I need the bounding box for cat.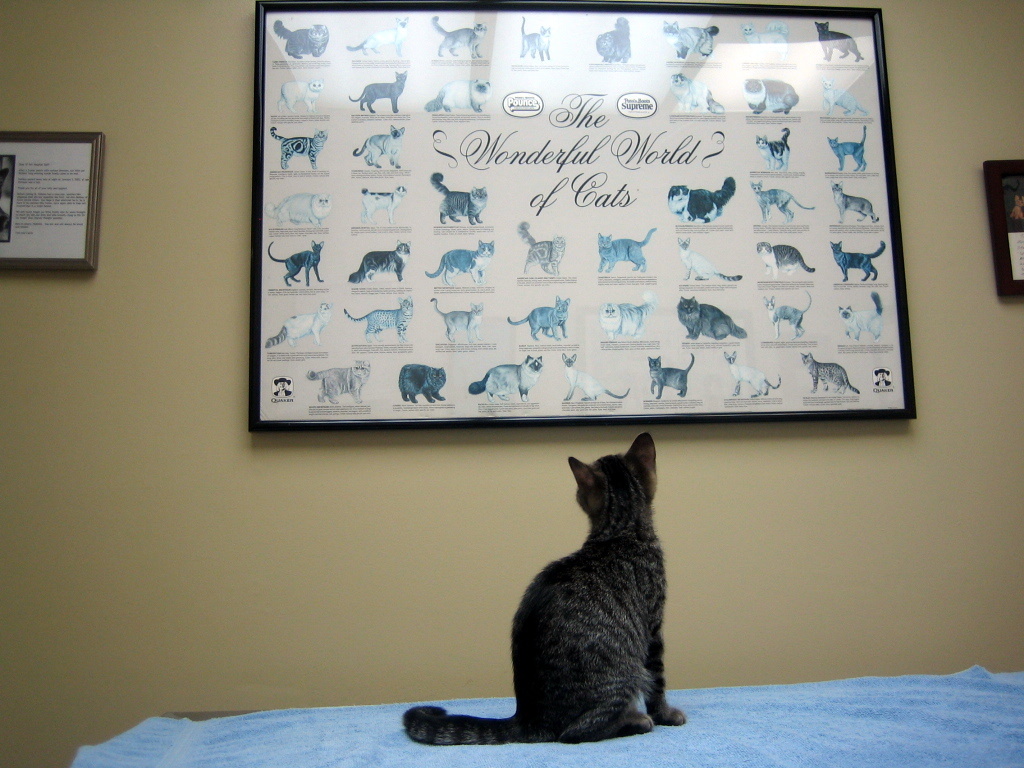
Here it is: box(831, 180, 880, 222).
